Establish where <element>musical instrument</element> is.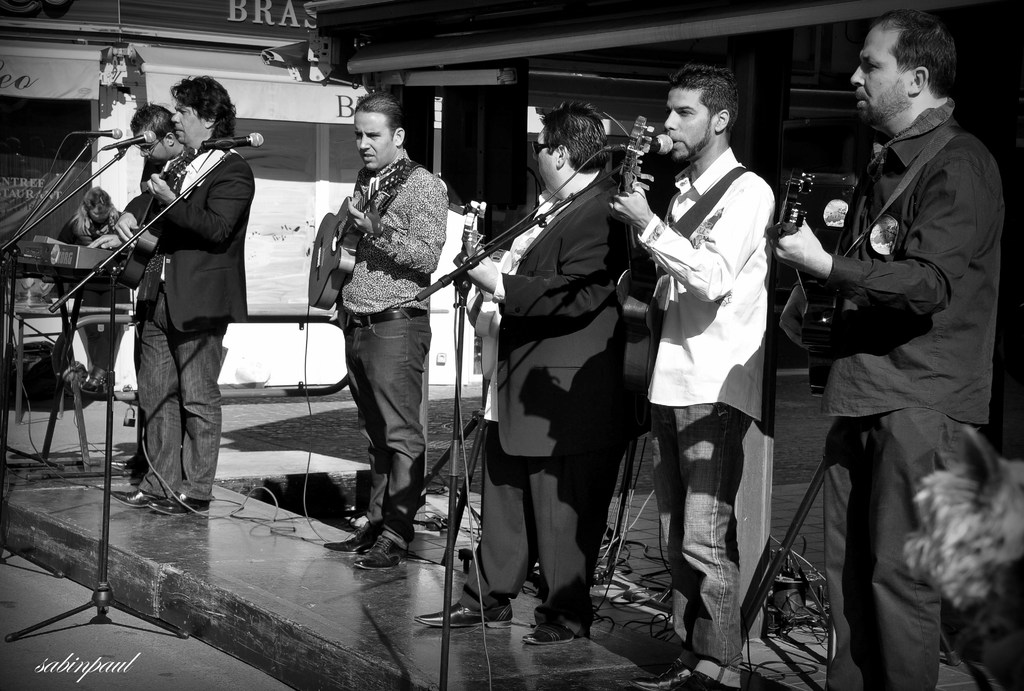
Established at x1=465, y1=196, x2=514, y2=390.
